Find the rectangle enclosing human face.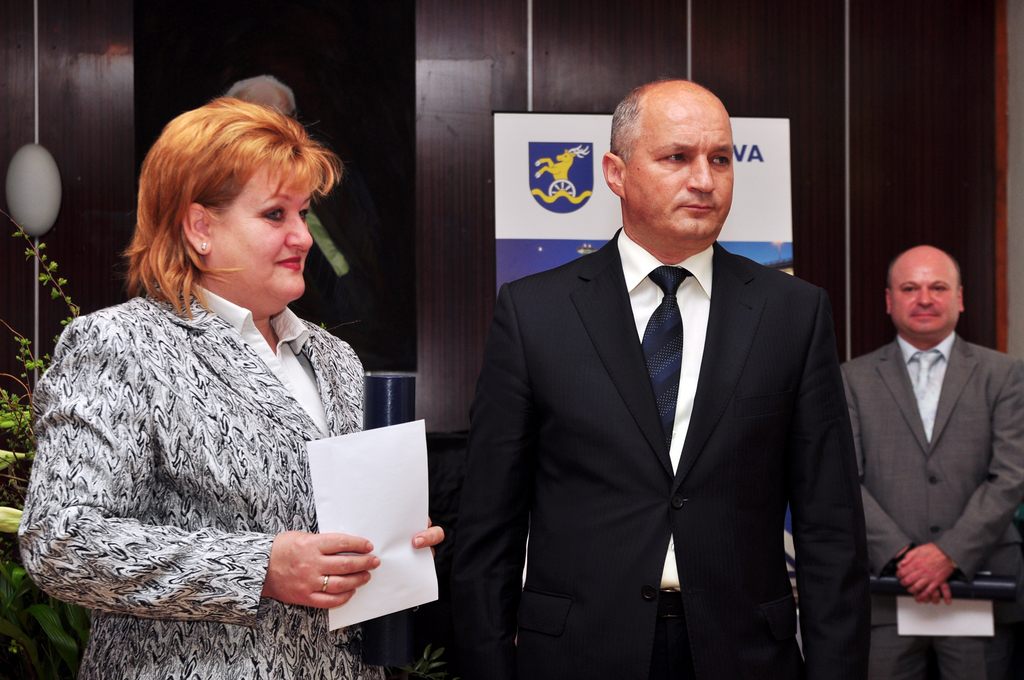
Rect(211, 161, 308, 303).
